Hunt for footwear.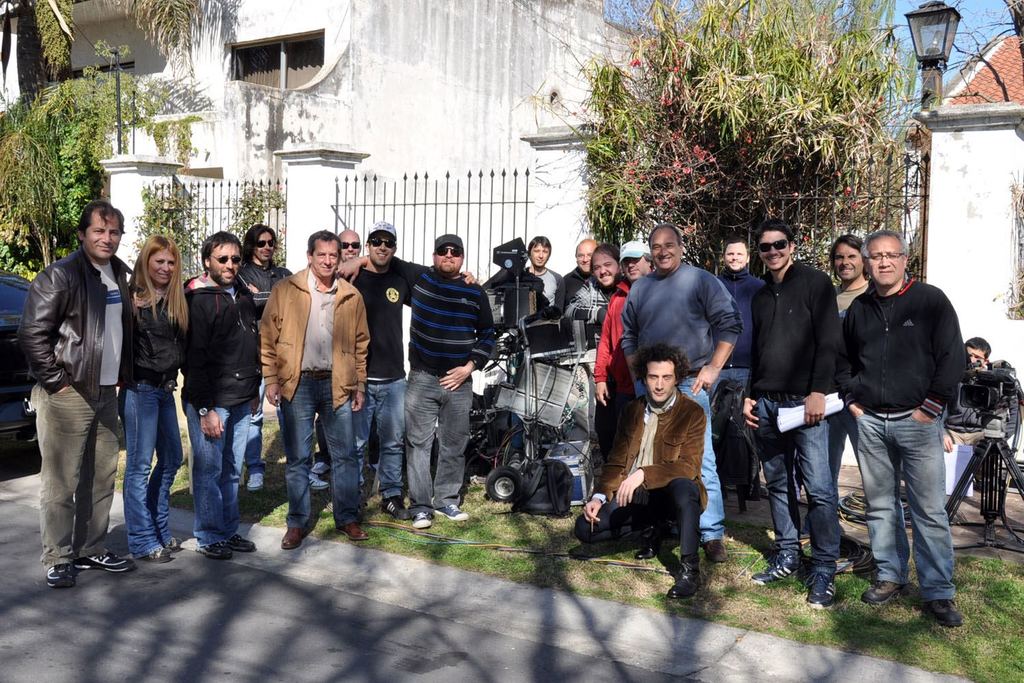
Hunted down at pyautogui.locateOnScreen(802, 565, 833, 607).
